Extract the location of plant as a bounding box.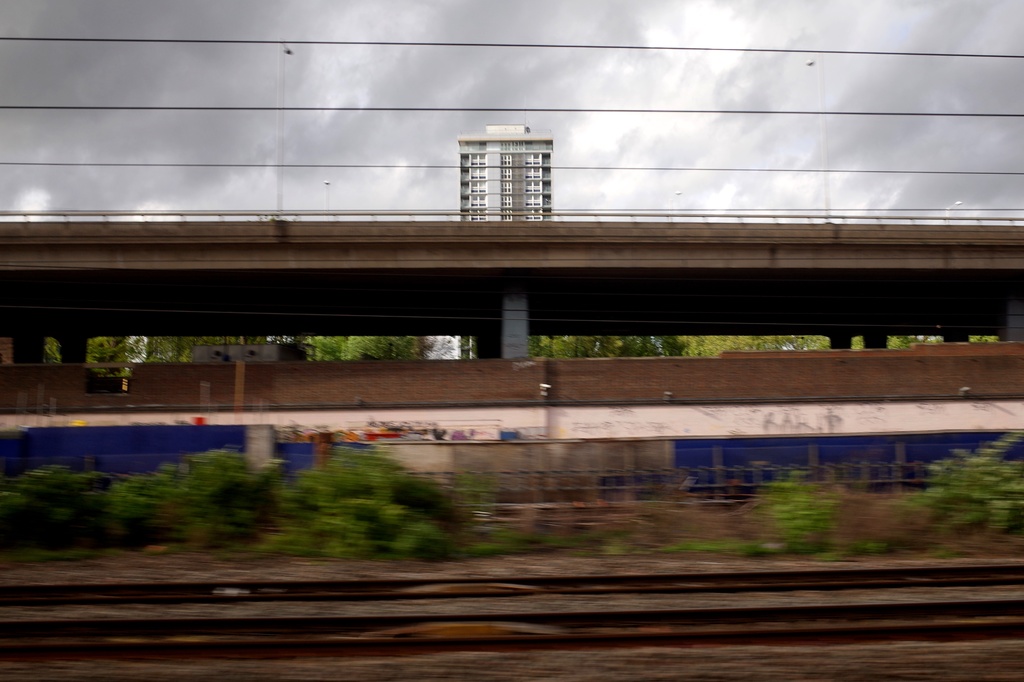
<bbox>756, 463, 852, 559</bbox>.
